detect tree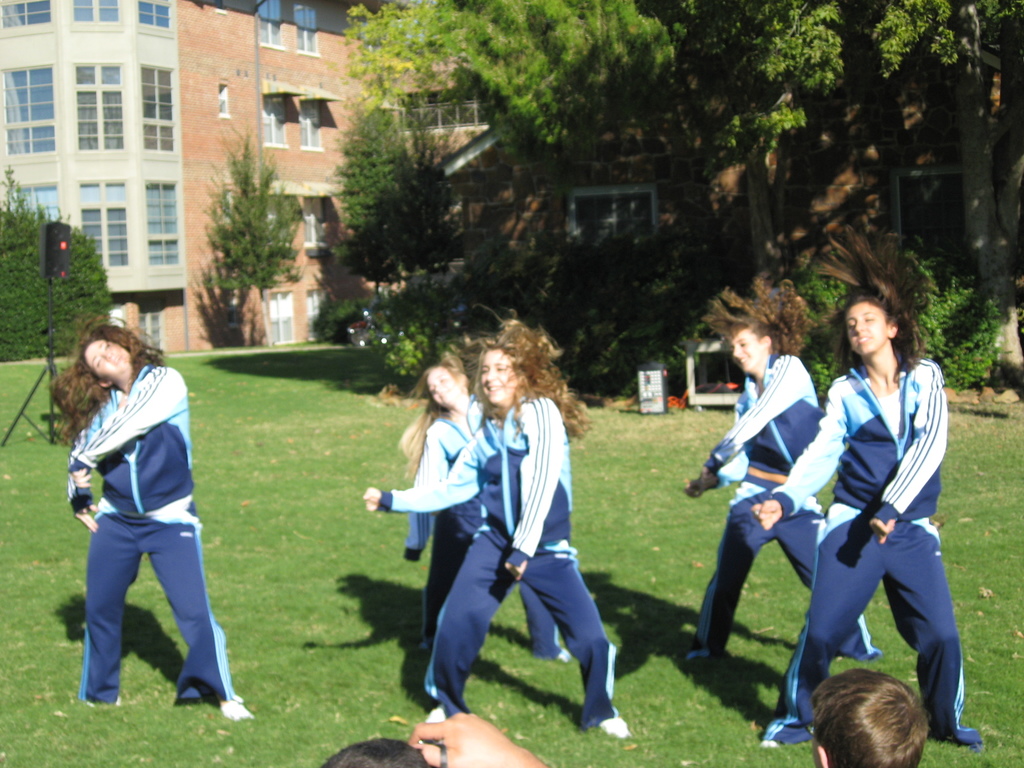
bbox=(195, 127, 307, 346)
